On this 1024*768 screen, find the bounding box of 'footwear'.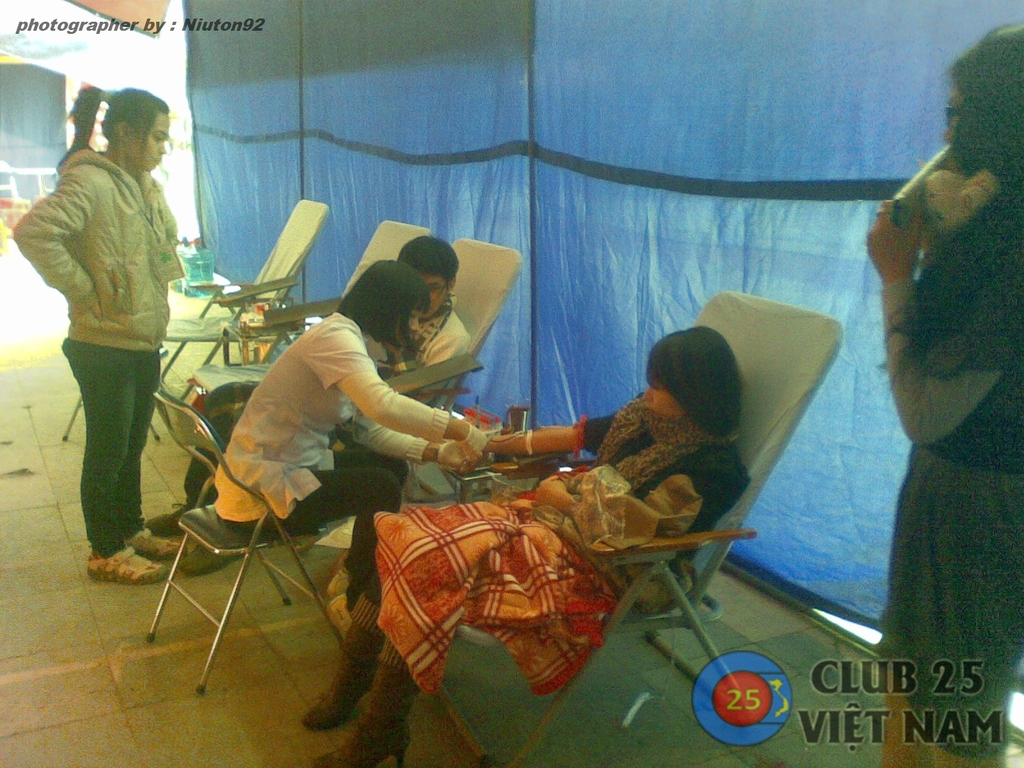
Bounding box: {"left": 301, "top": 623, "right": 382, "bottom": 730}.
